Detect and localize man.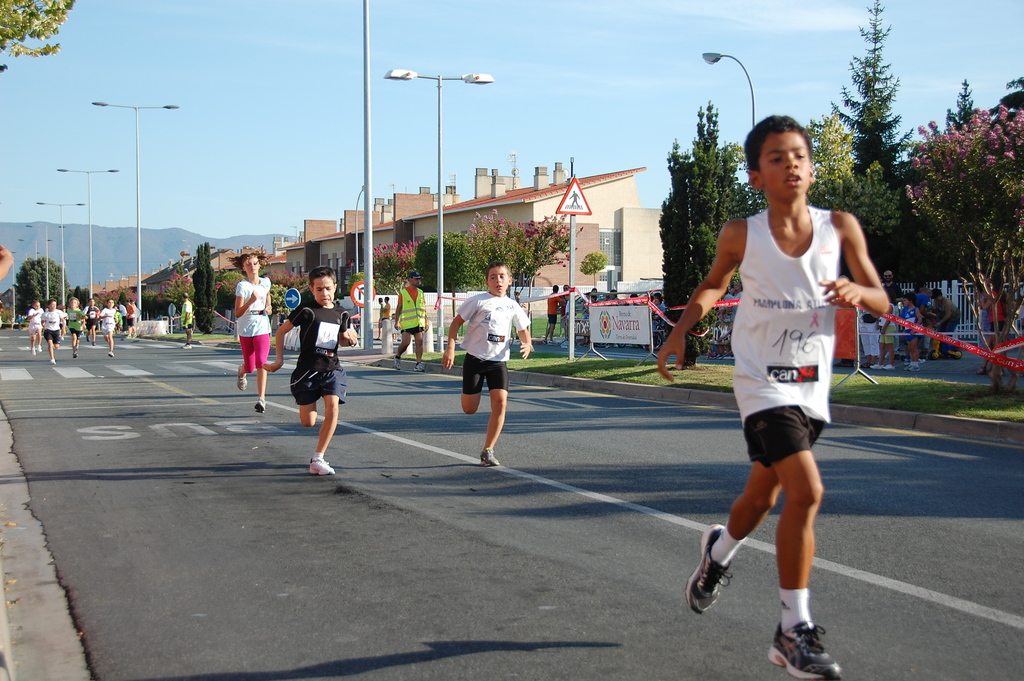
Localized at <region>543, 285, 562, 344</region>.
